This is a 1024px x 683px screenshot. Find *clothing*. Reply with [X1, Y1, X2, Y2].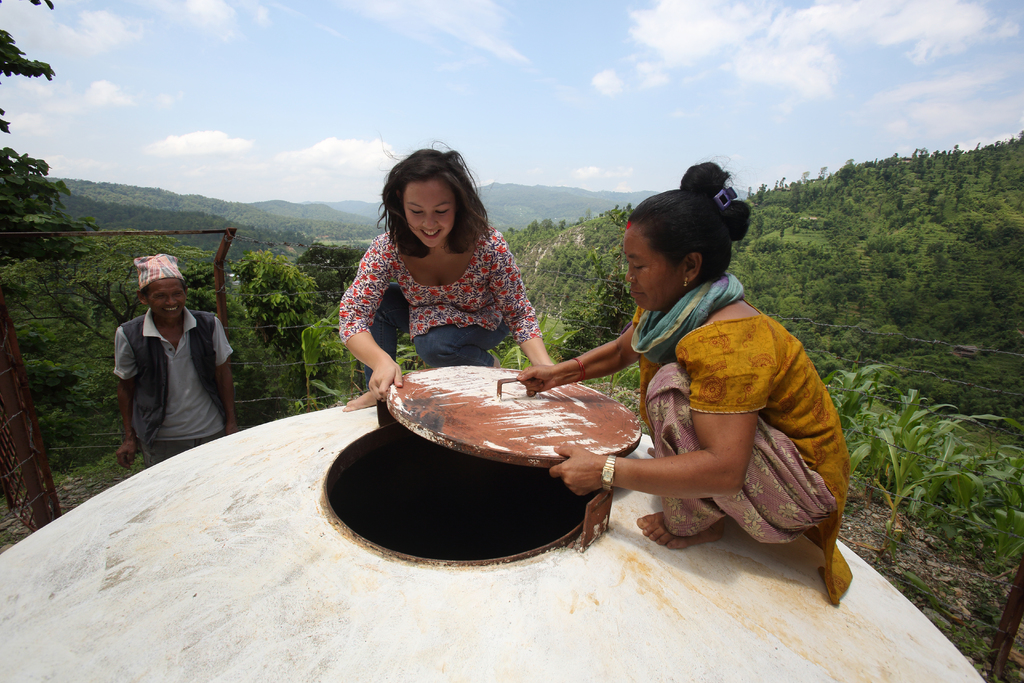
[336, 230, 541, 378].
